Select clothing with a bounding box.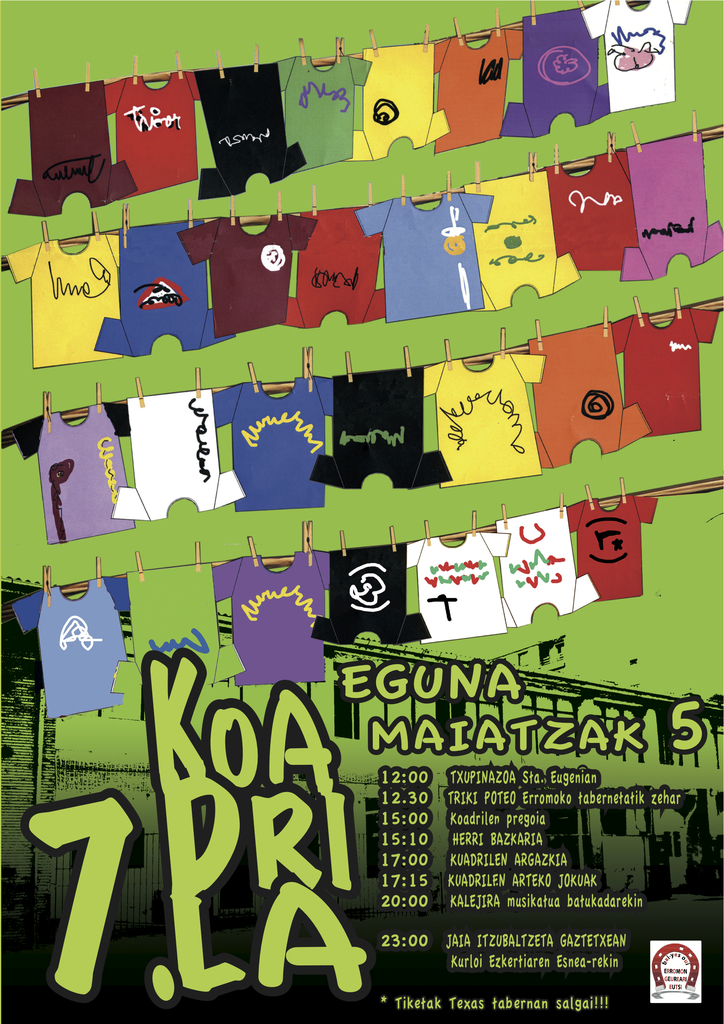
<bbox>92, 218, 214, 357</bbox>.
